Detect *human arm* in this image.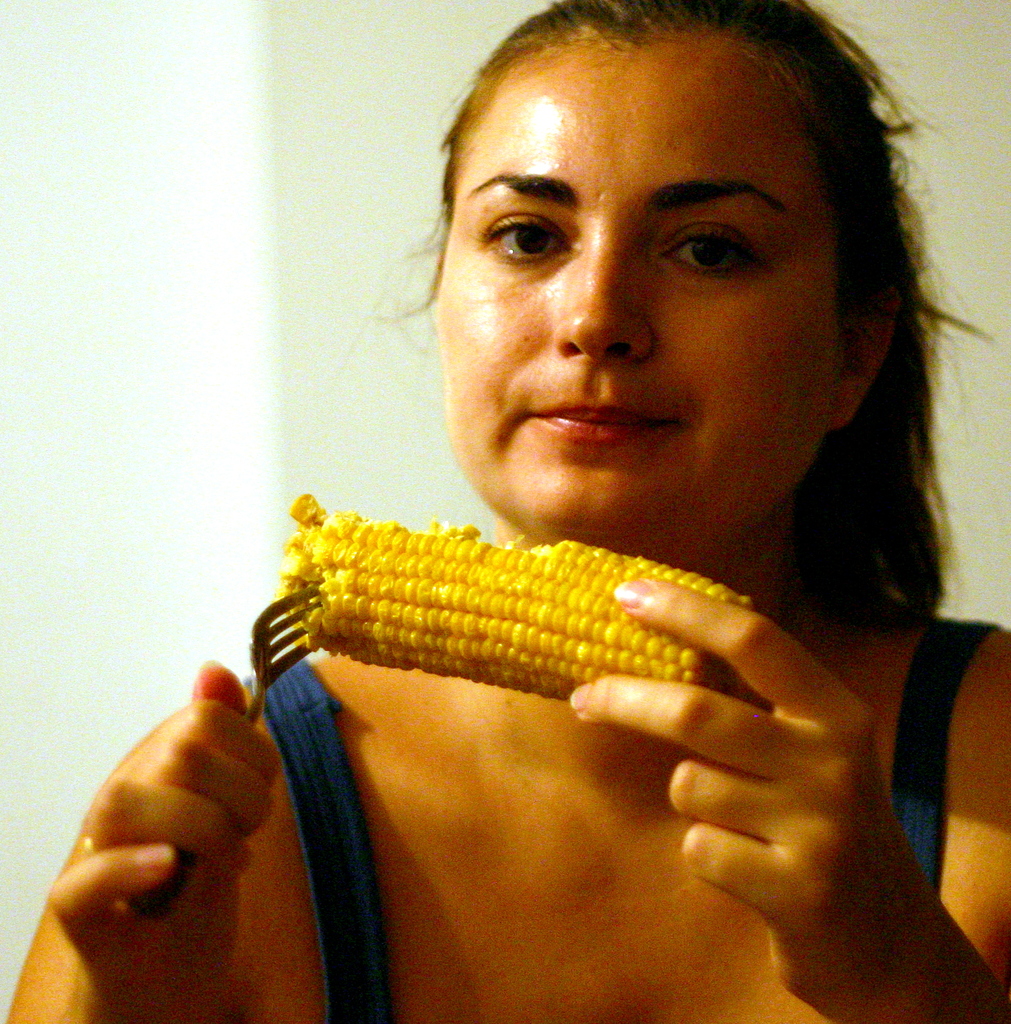
Detection: region(569, 584, 1010, 1023).
